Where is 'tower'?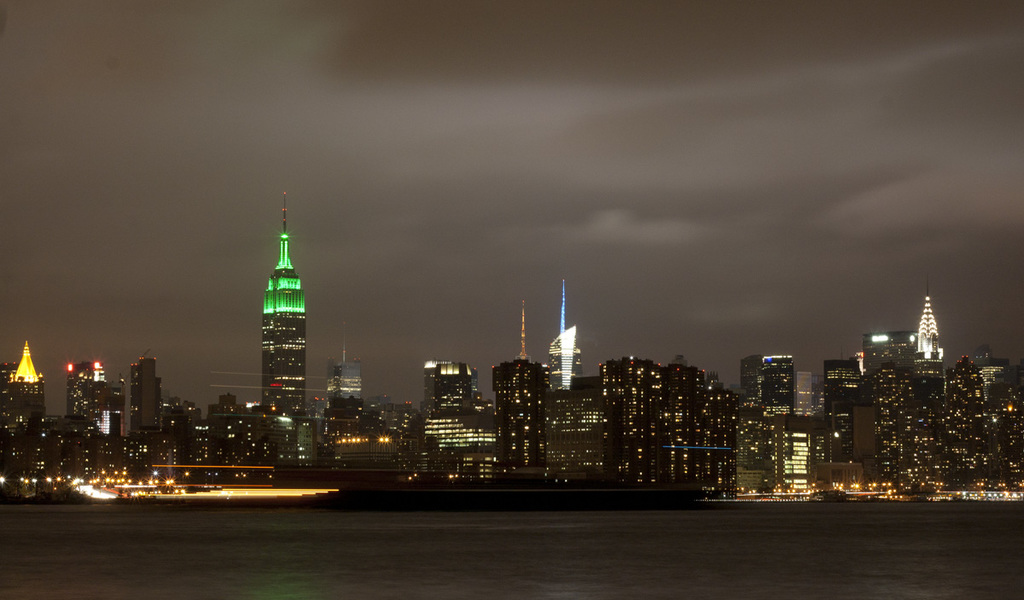
bbox=(604, 353, 663, 486).
